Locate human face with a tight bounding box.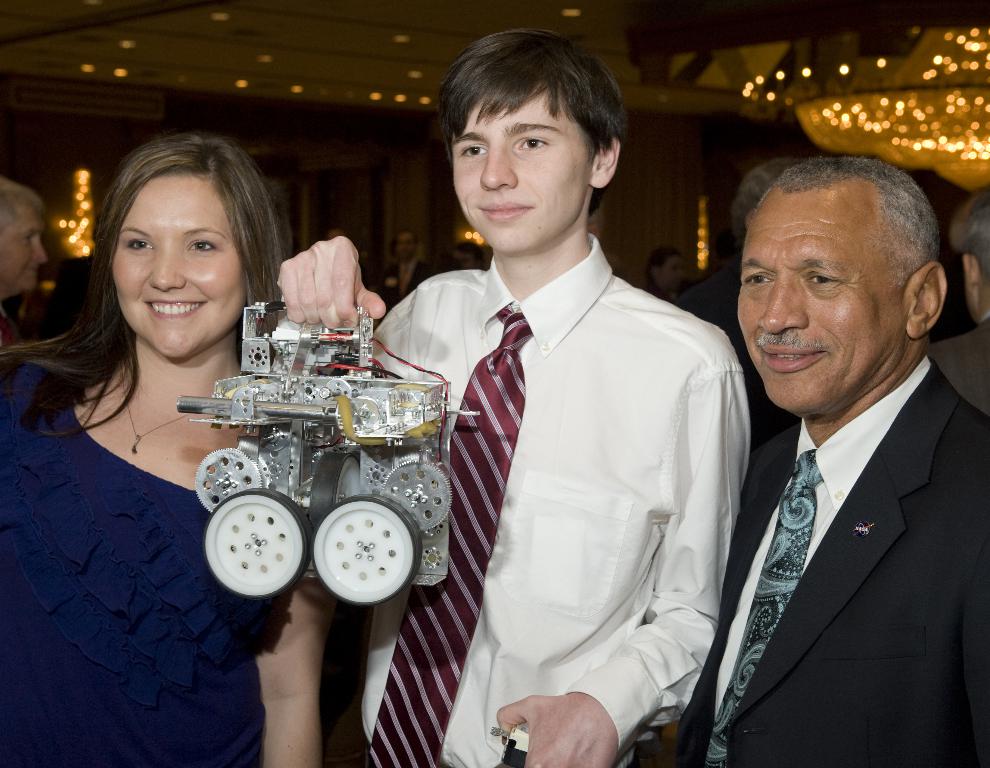
box=[452, 98, 593, 260].
